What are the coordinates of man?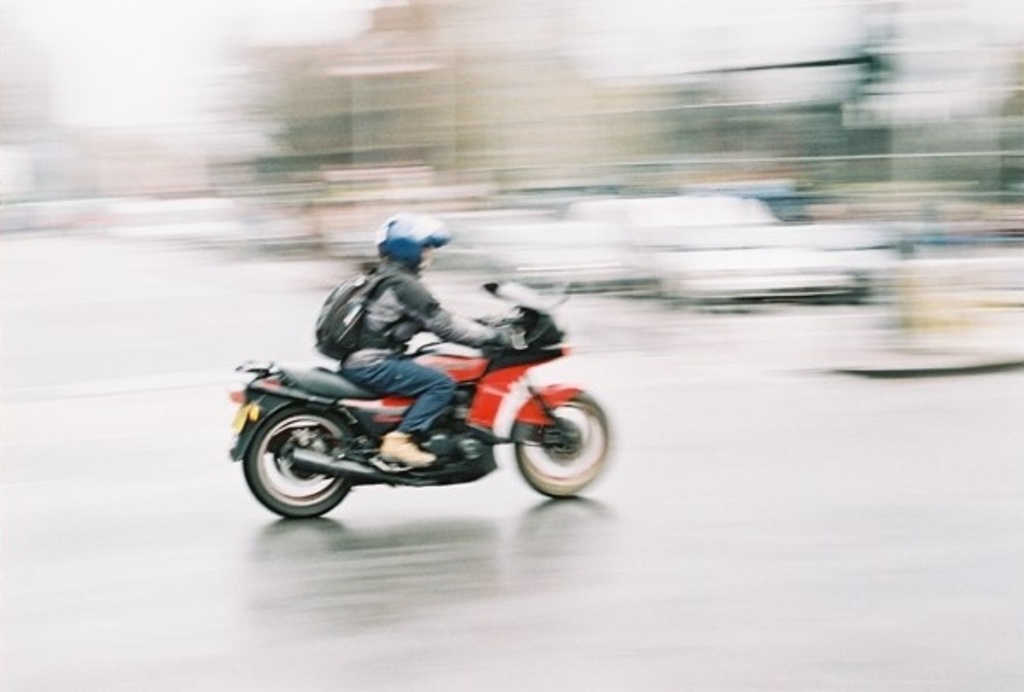
BBox(301, 221, 505, 396).
